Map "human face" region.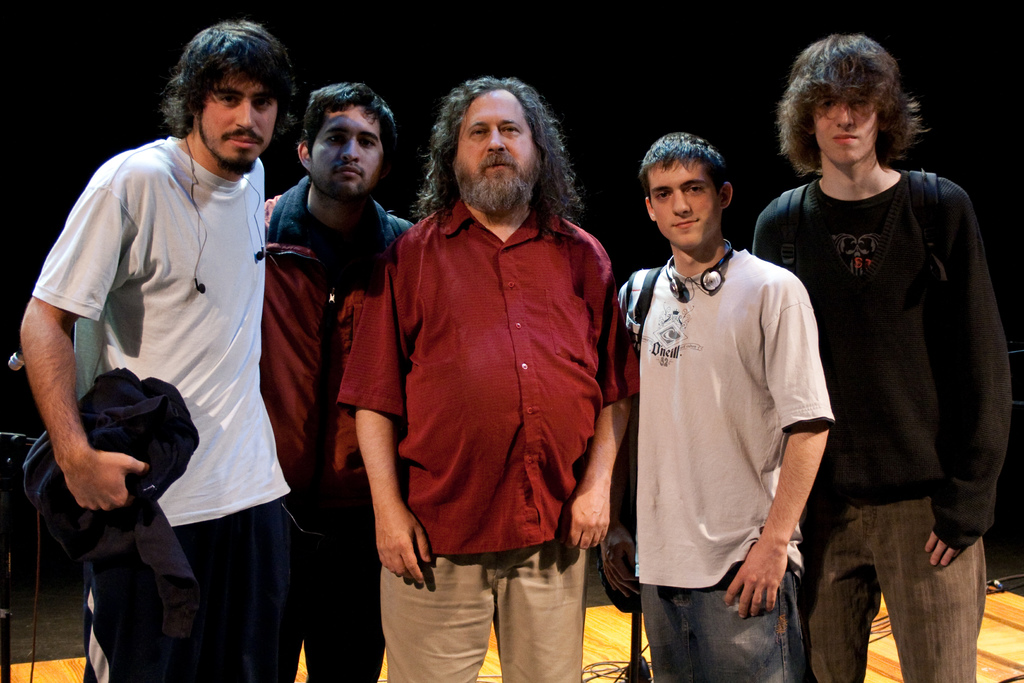
Mapped to select_region(195, 68, 276, 172).
